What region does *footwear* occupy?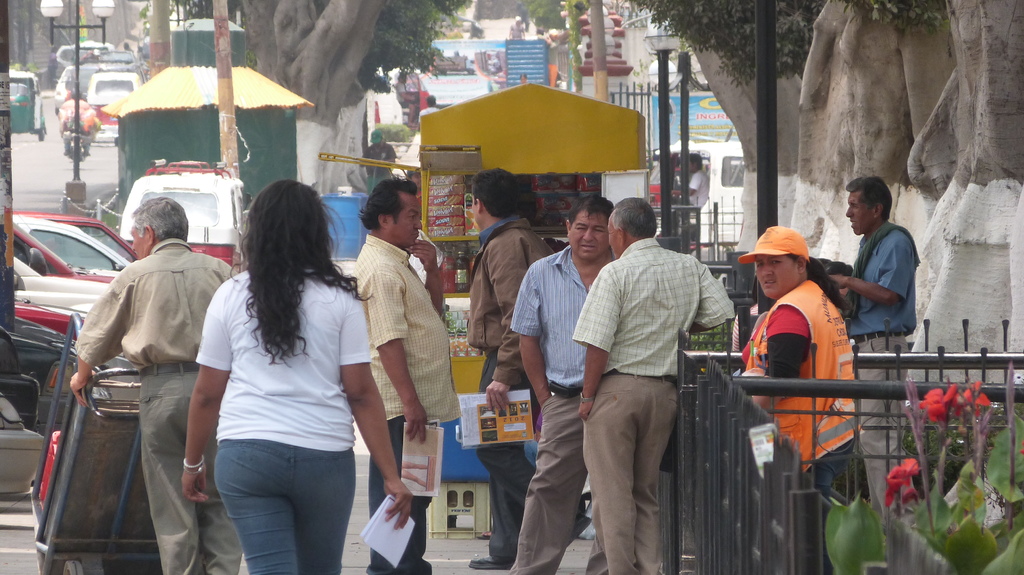
(left=470, top=555, right=509, bottom=572).
